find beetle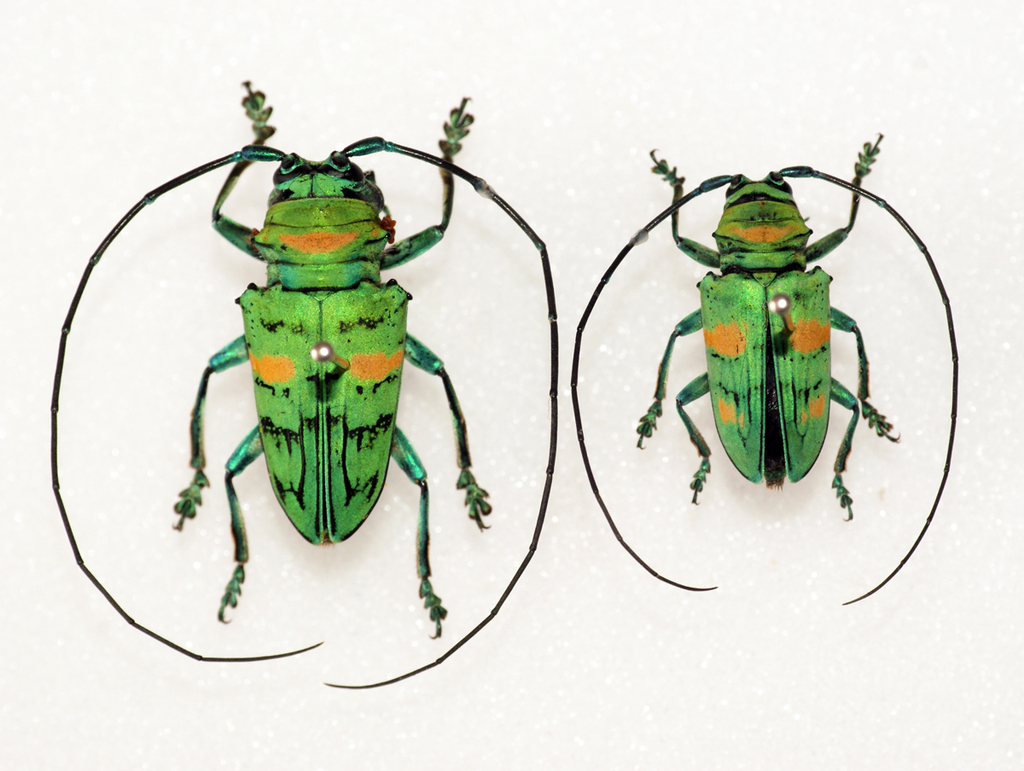
detection(624, 152, 928, 575)
